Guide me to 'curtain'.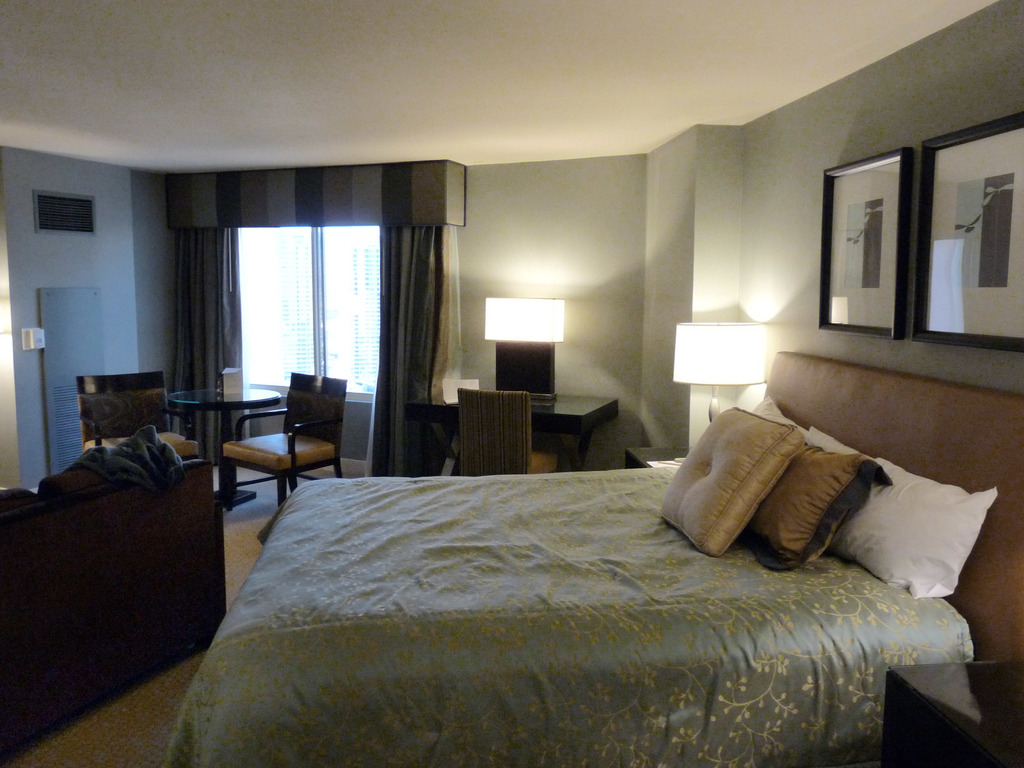
Guidance: <bbox>368, 230, 458, 474</bbox>.
